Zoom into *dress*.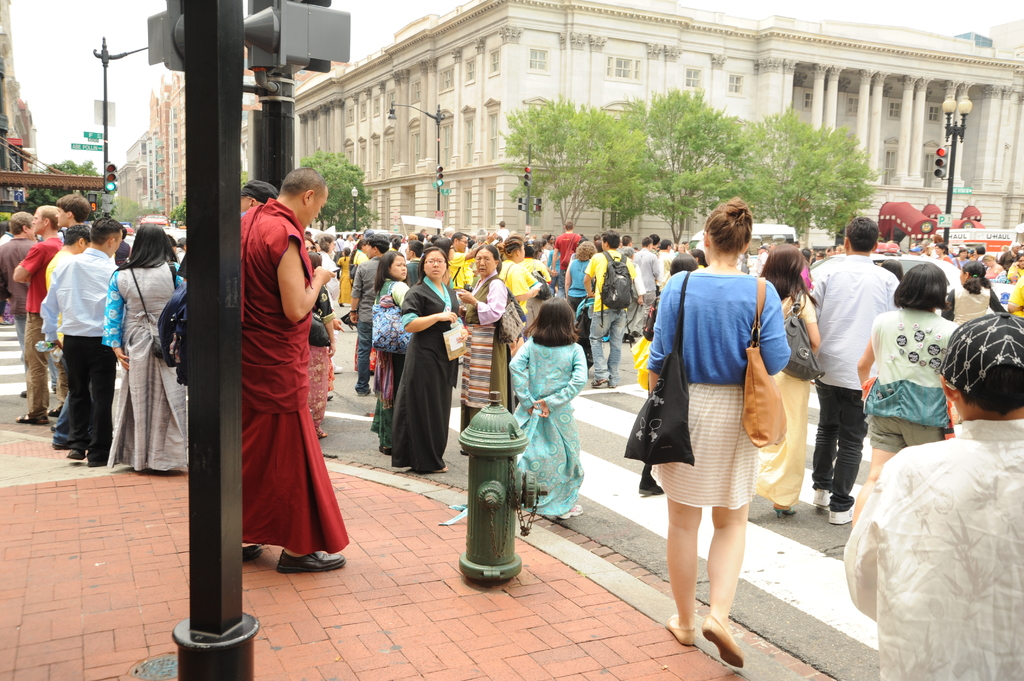
Zoom target: bbox=[455, 275, 505, 432].
